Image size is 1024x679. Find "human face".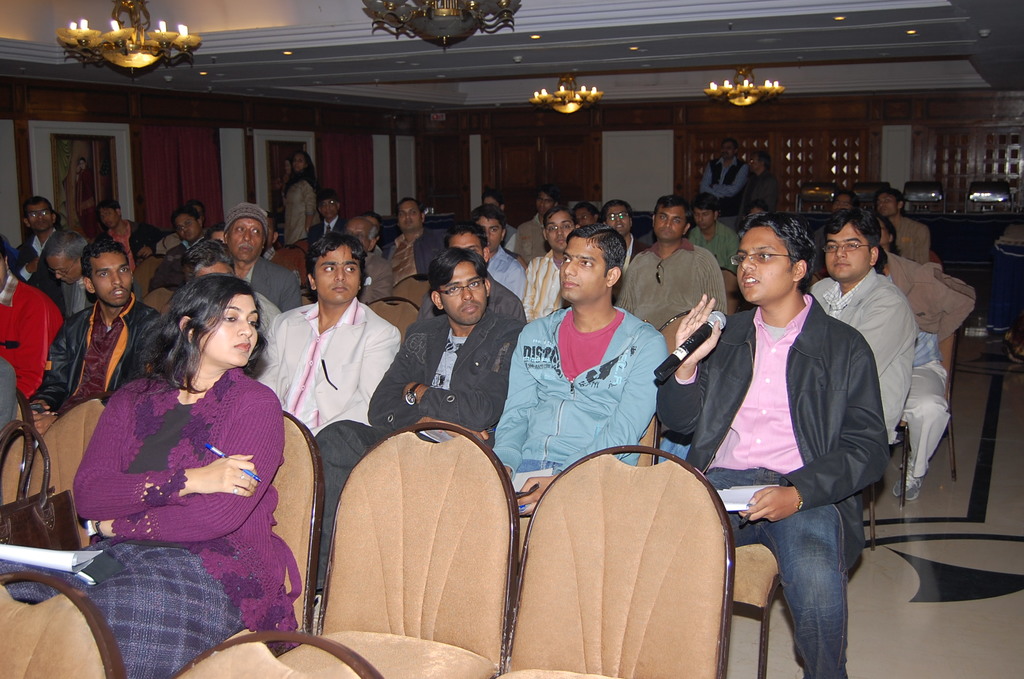
[176,212,201,242].
